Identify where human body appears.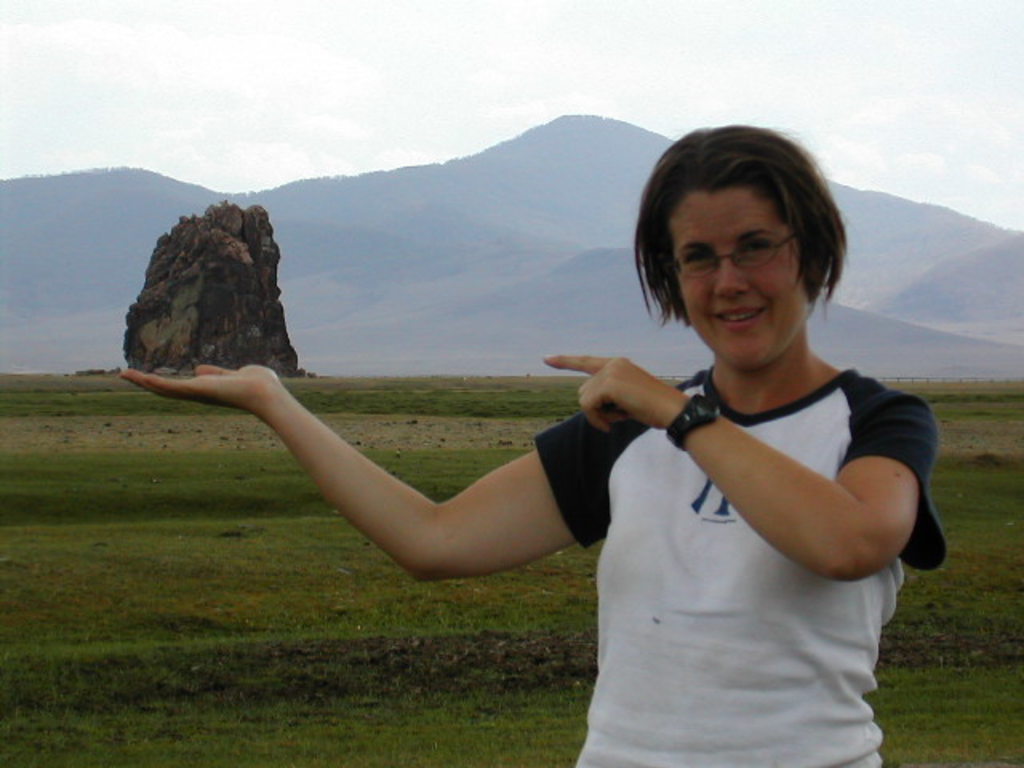
Appears at region(117, 120, 952, 766).
